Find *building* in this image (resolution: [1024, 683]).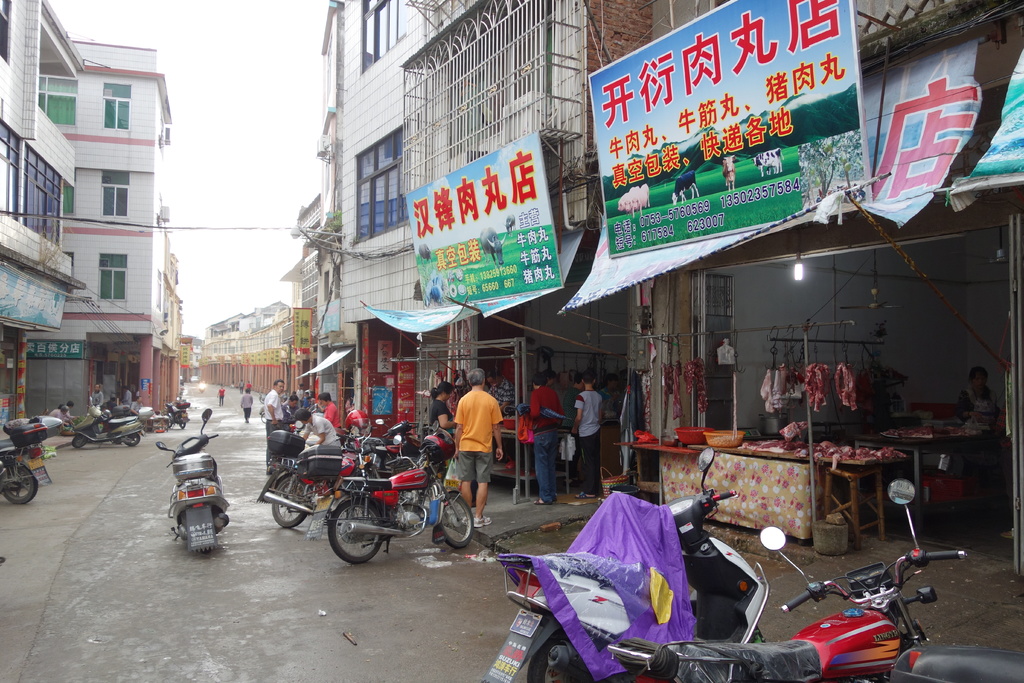
[x1=0, y1=0, x2=84, y2=423].
